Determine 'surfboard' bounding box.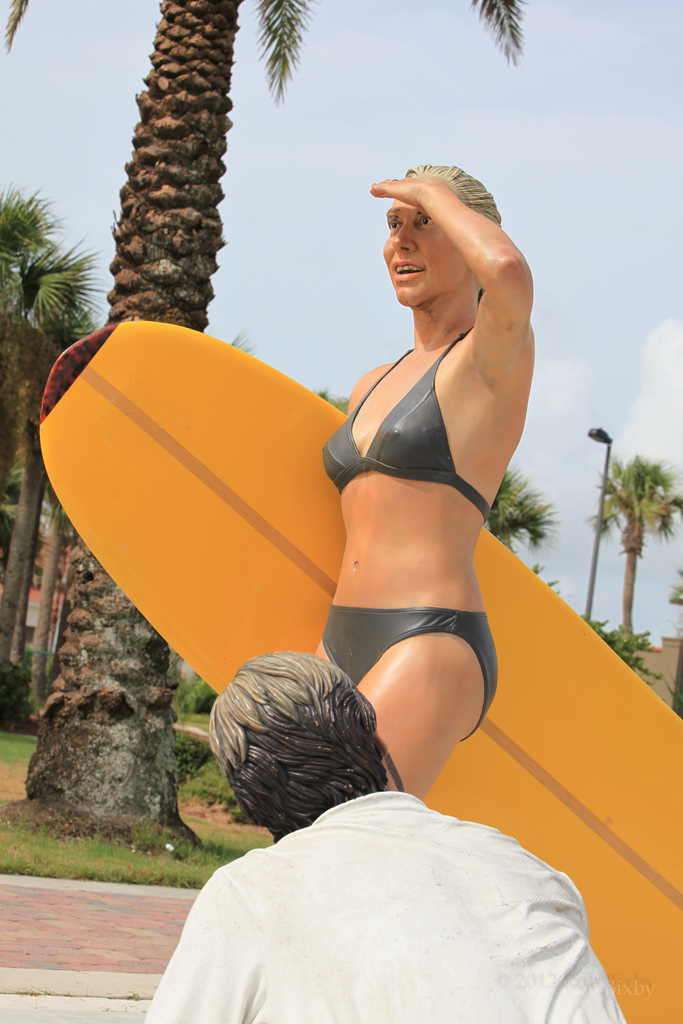
Determined: crop(37, 315, 682, 1023).
